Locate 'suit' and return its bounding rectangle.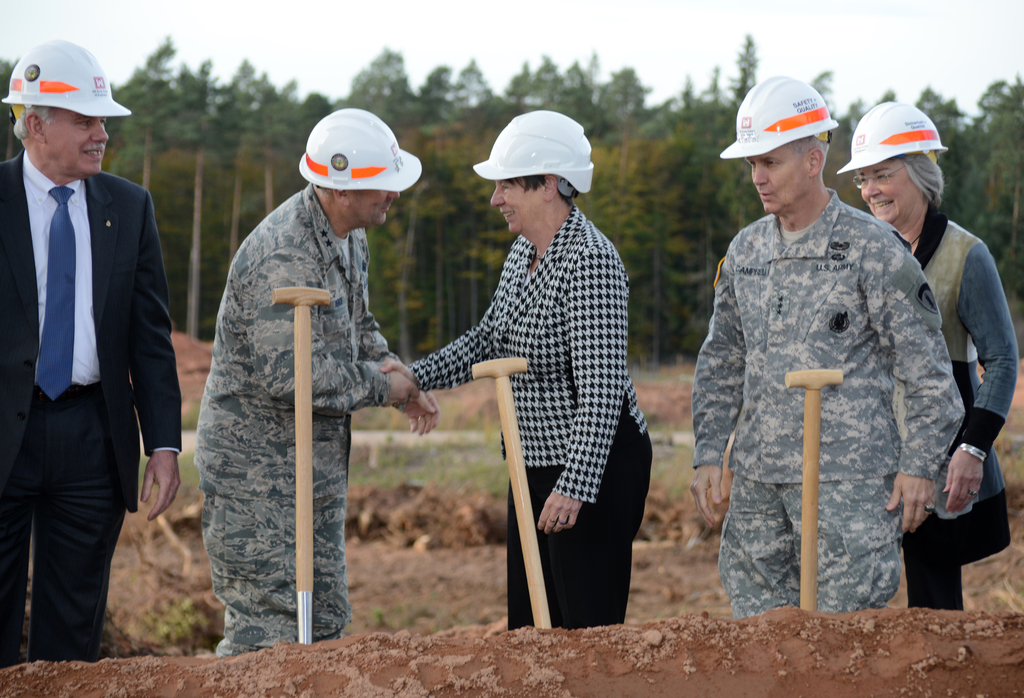
<region>7, 87, 175, 675</region>.
